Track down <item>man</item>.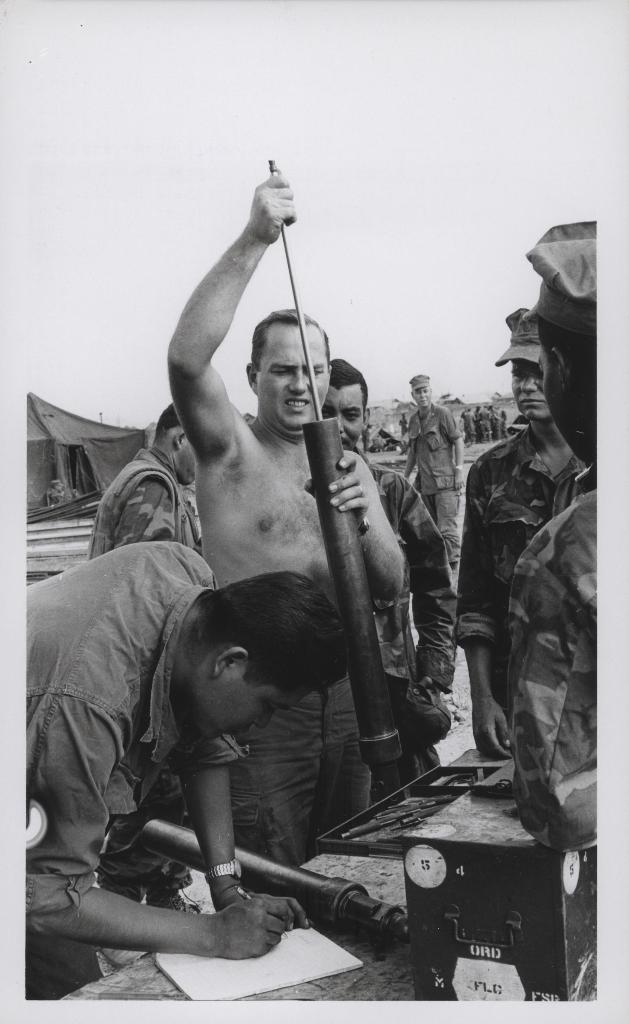
Tracked to Rect(85, 394, 209, 566).
